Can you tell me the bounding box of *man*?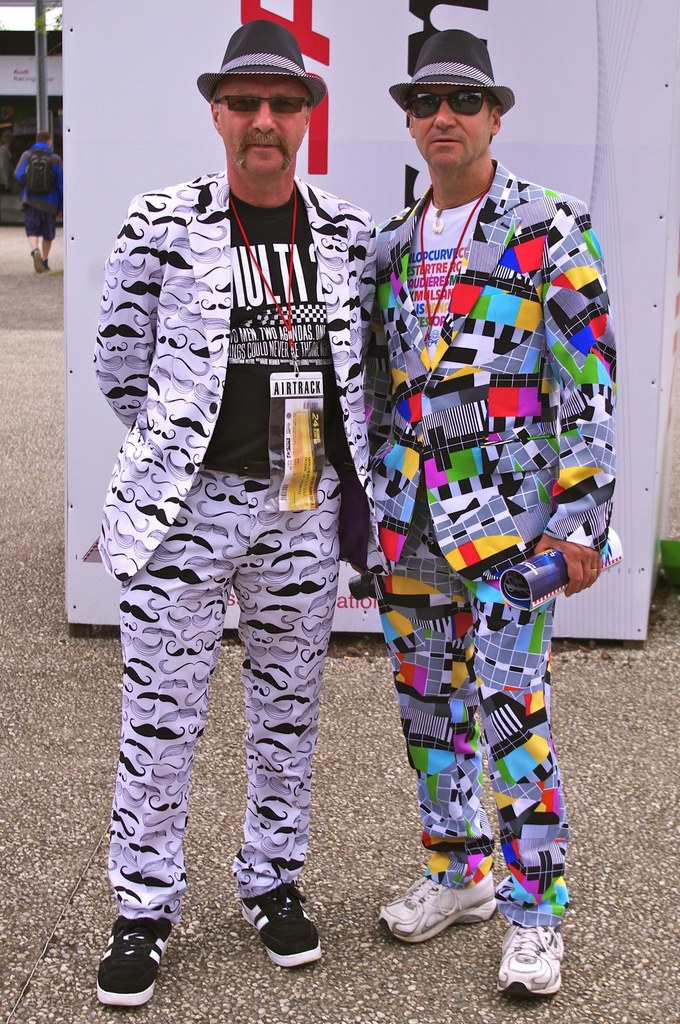
crop(87, 23, 388, 1019).
